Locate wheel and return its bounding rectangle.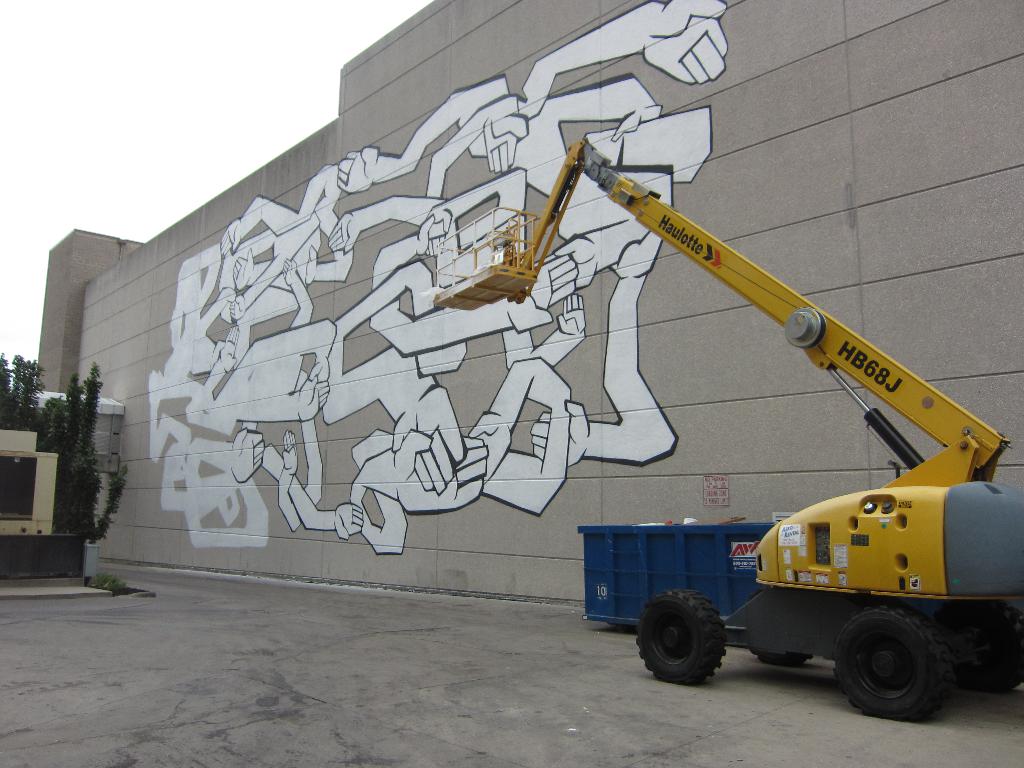
<bbox>944, 605, 1023, 693</bbox>.
